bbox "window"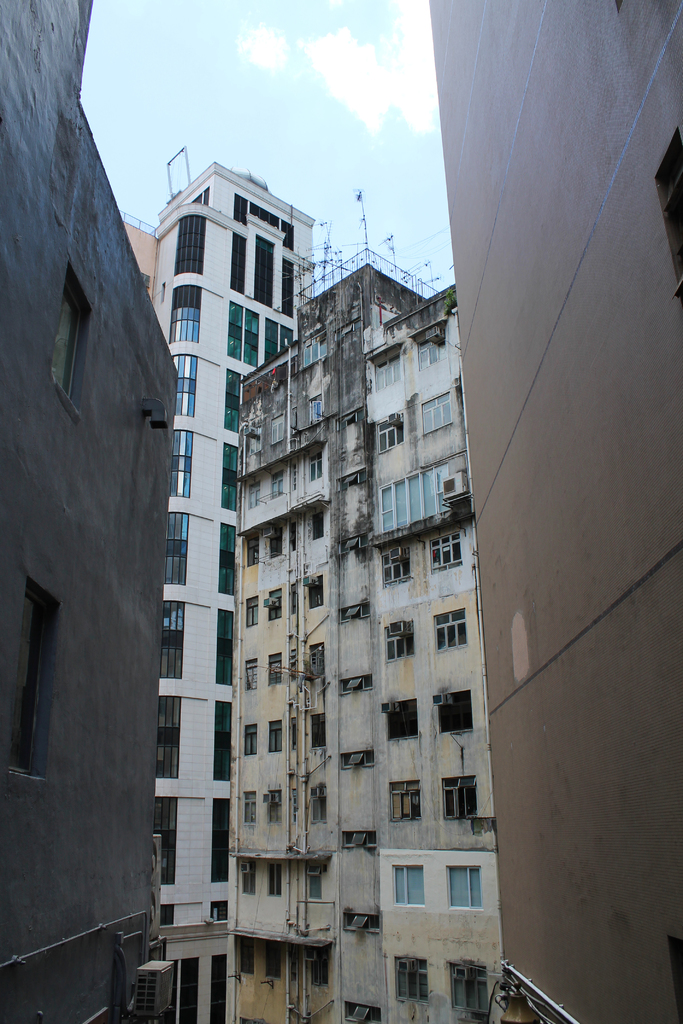
<box>240,863,257,892</box>
